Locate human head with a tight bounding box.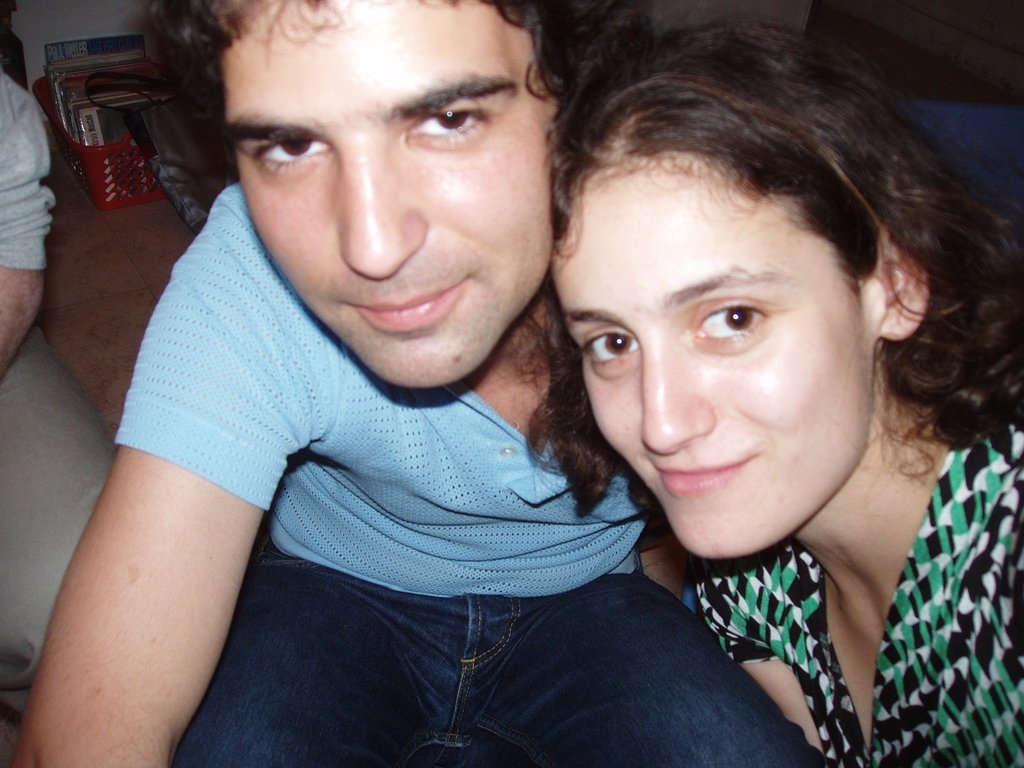
BBox(548, 50, 957, 512).
